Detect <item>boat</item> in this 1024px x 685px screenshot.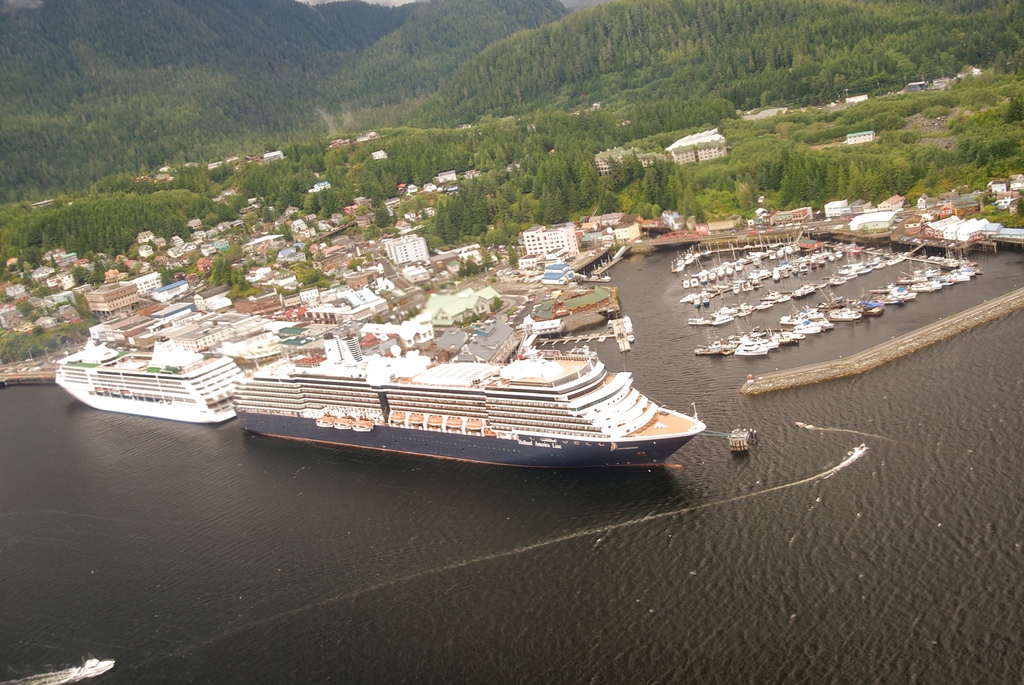
Detection: (x1=601, y1=272, x2=610, y2=280).
